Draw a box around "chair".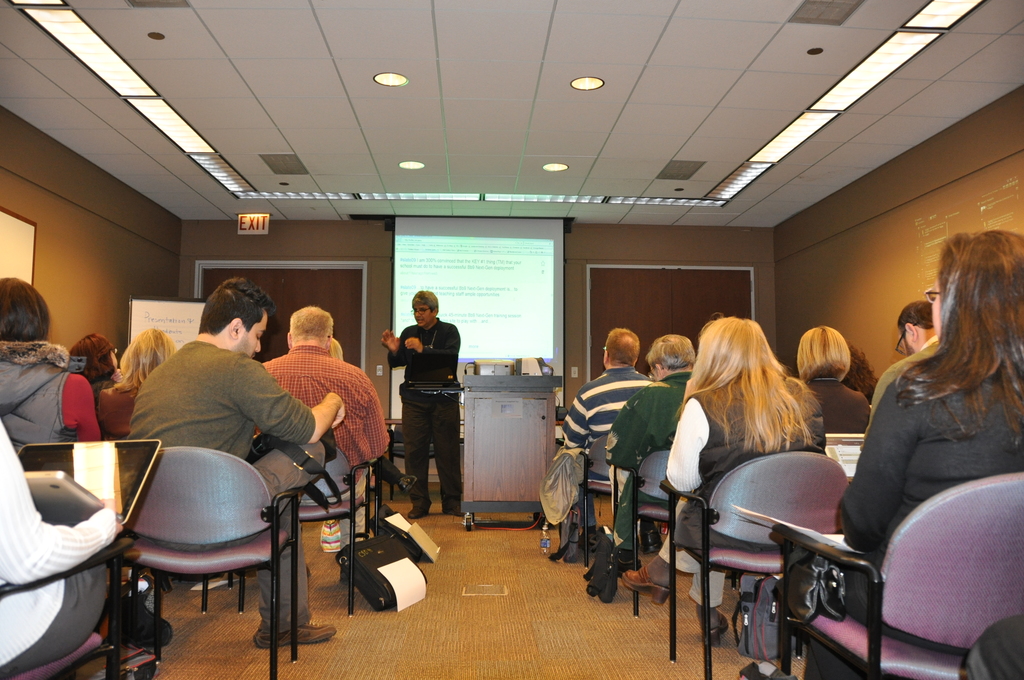
(387, 421, 447, 500).
